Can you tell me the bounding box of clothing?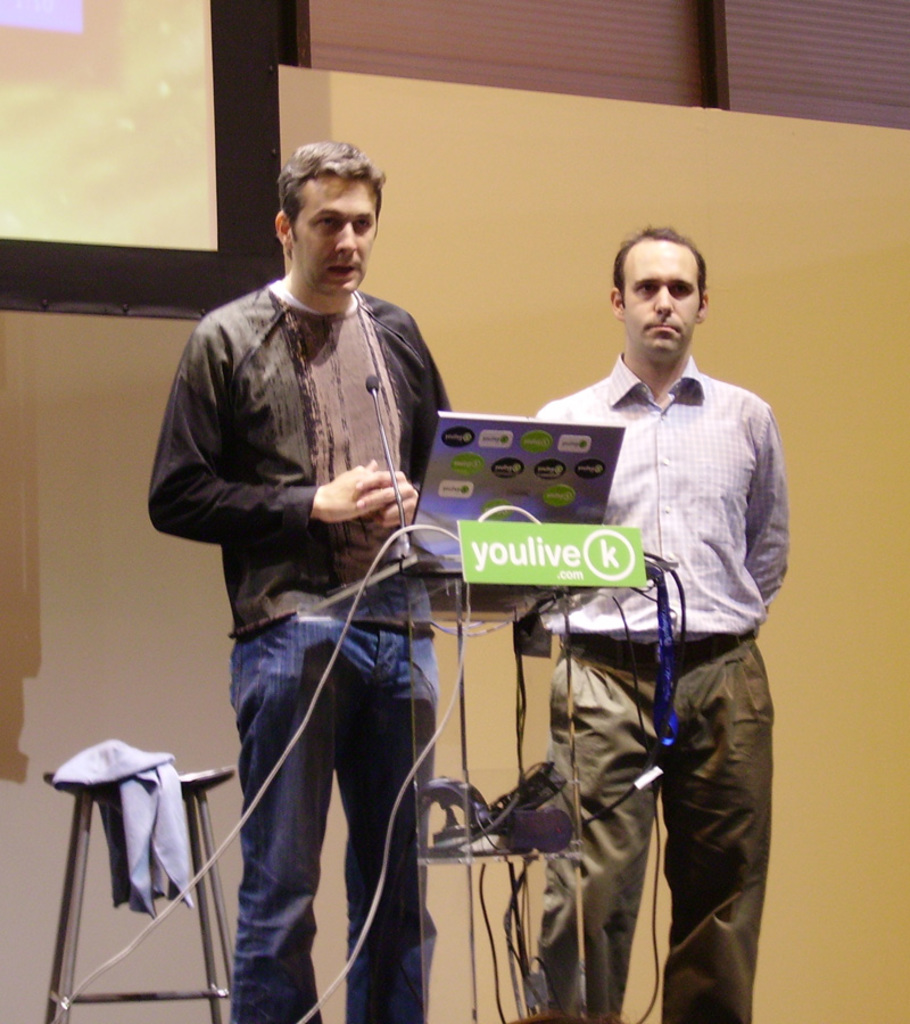
147:282:449:625.
